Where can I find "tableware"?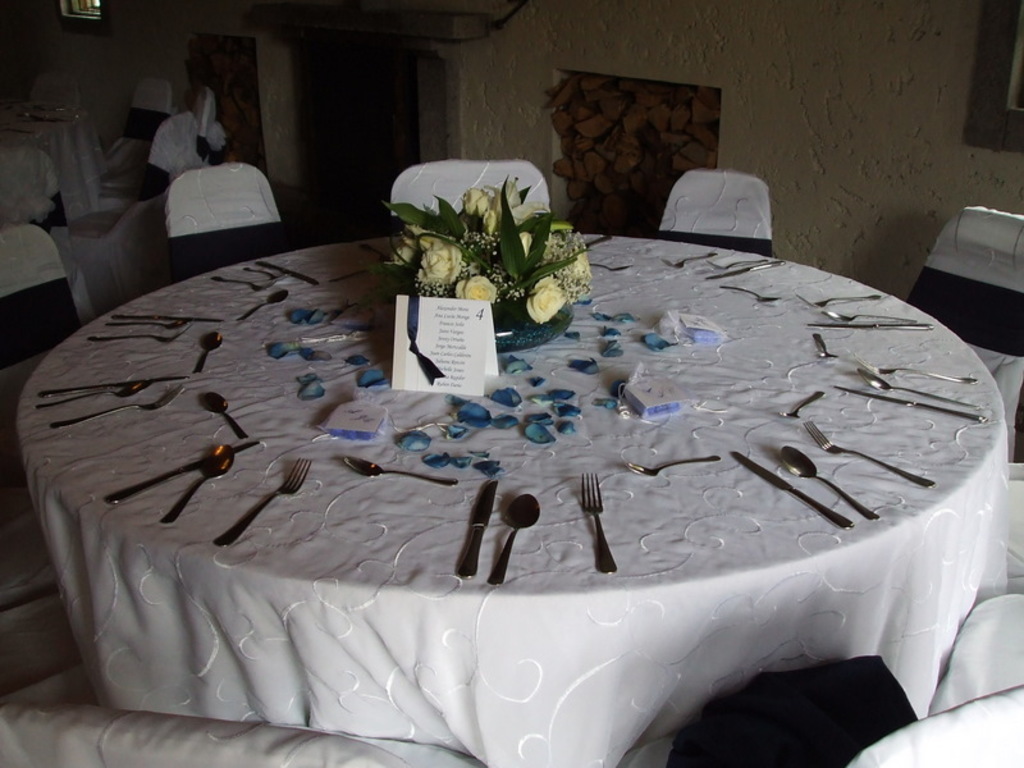
You can find it at {"left": 810, "top": 328, "right": 837, "bottom": 361}.
